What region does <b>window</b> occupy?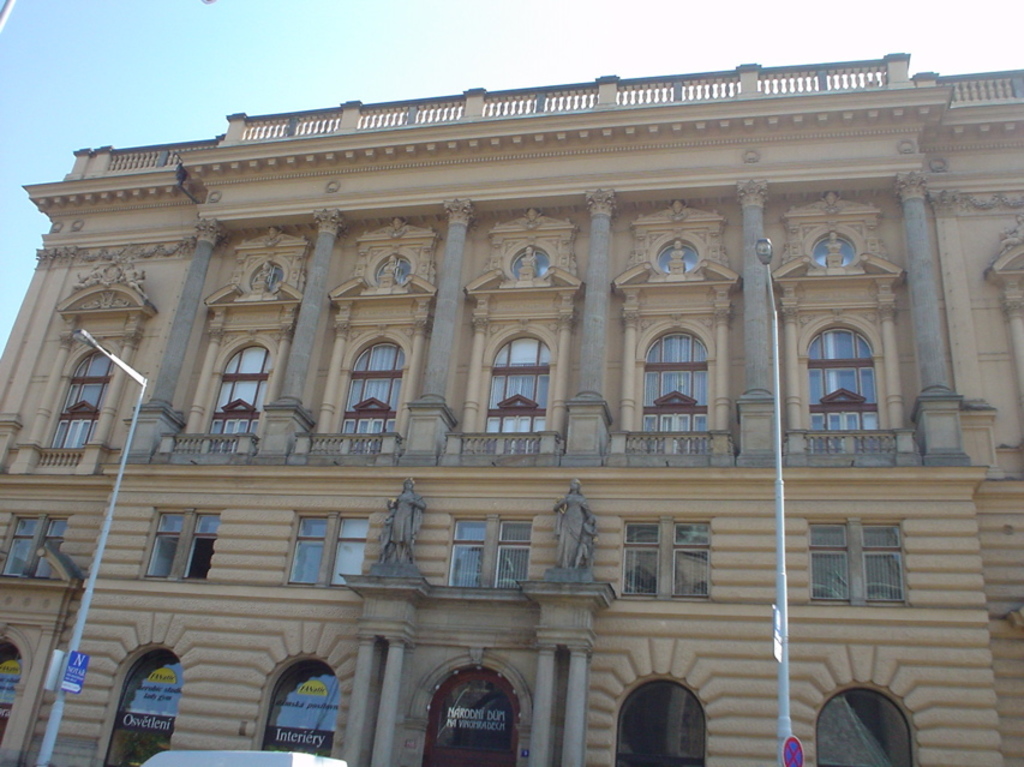
<box>337,337,411,455</box>.
